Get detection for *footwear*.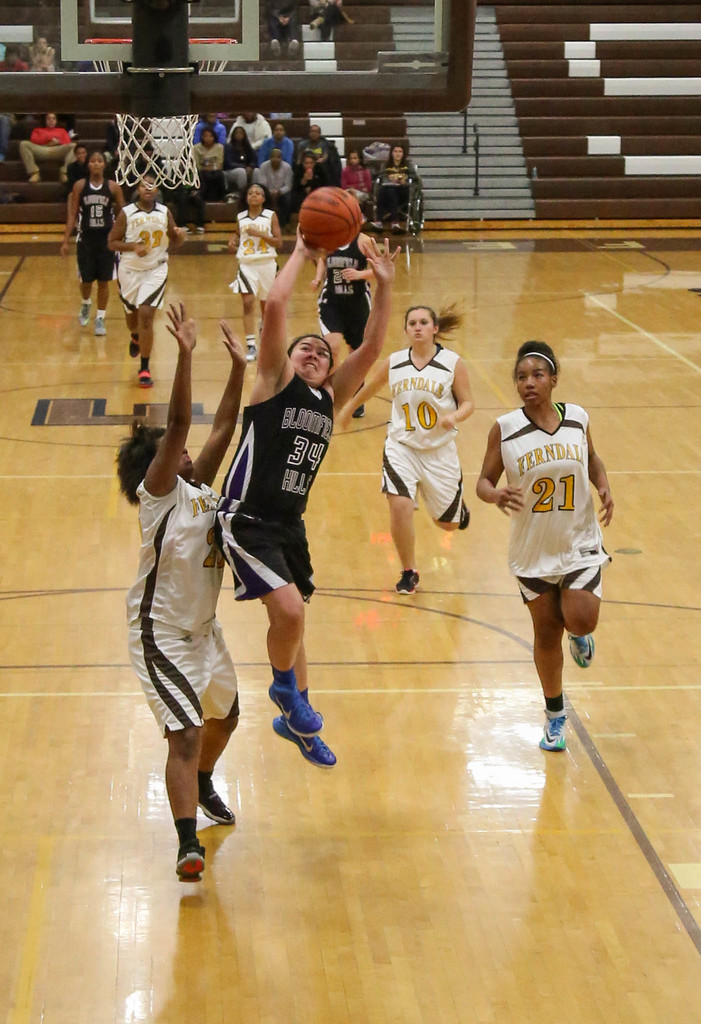
Detection: [left=194, top=770, right=240, bottom=829].
